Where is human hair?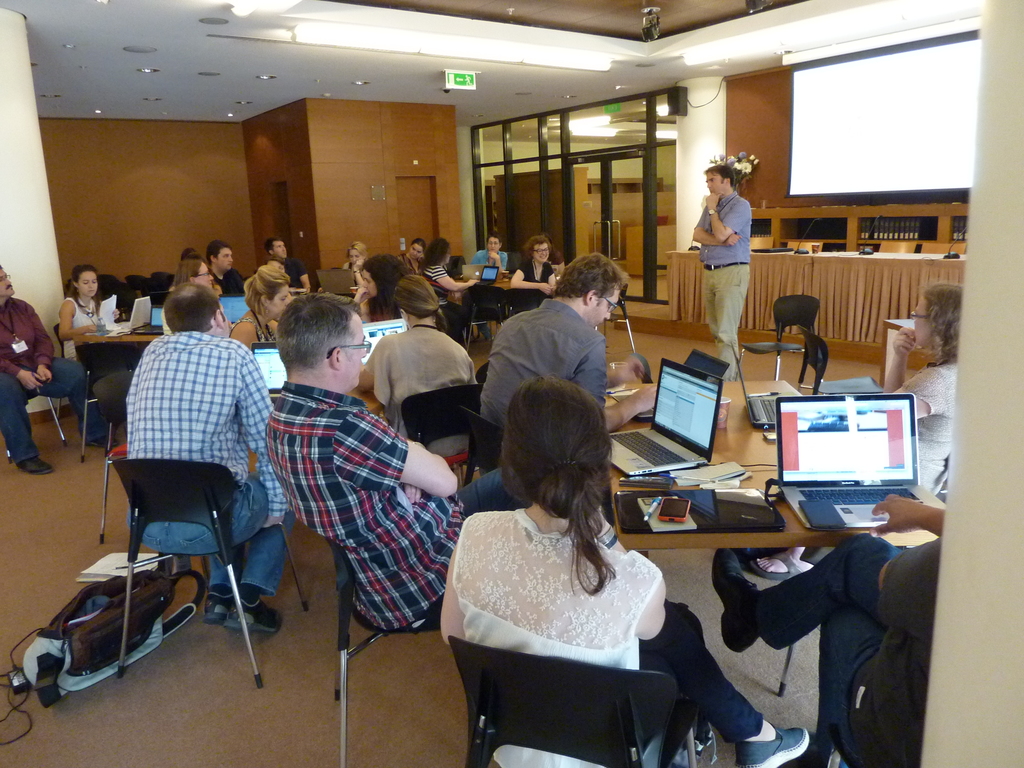
346,240,371,259.
